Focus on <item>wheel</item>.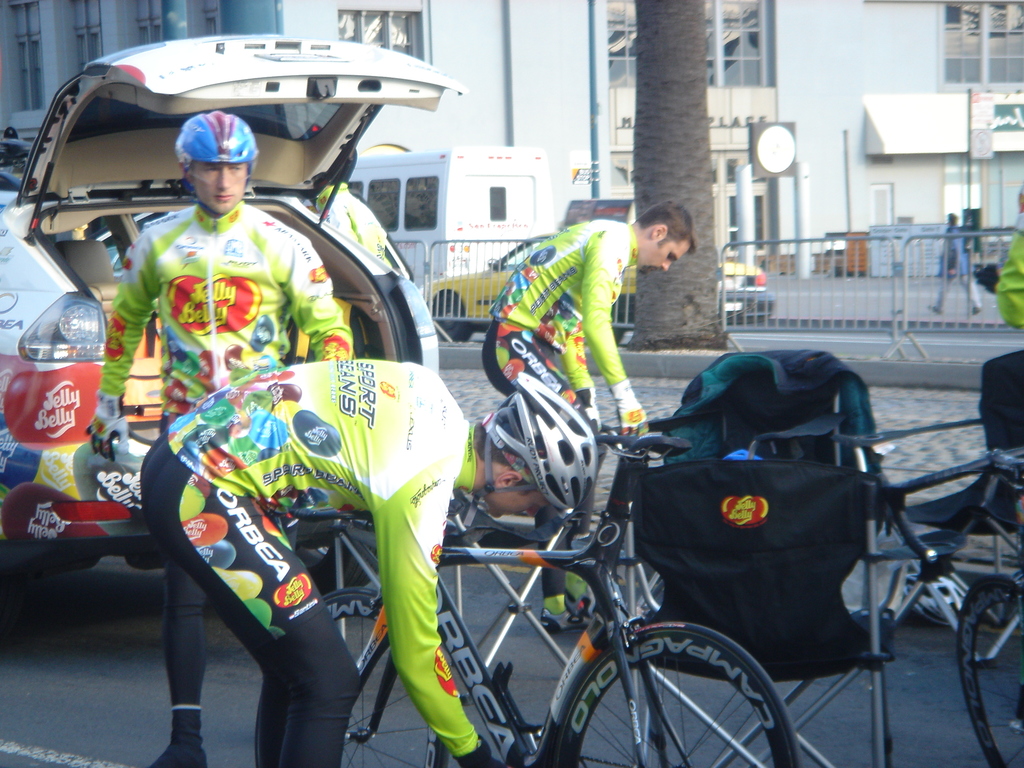
Focused at box=[955, 574, 1023, 767].
